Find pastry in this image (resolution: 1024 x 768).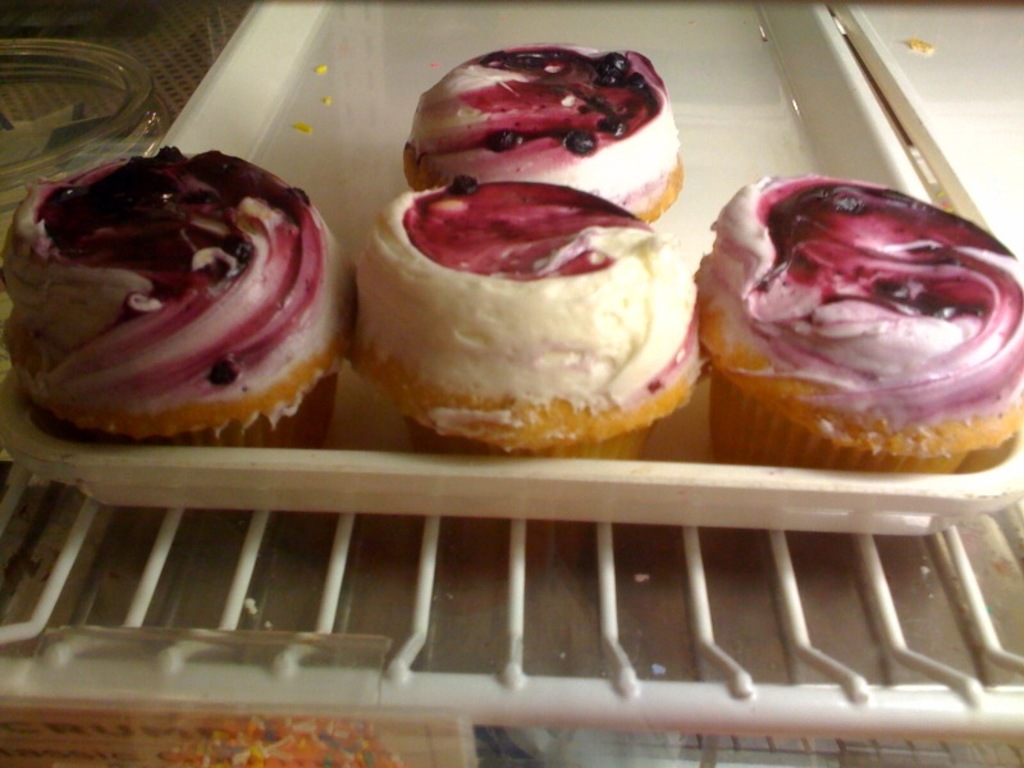
BBox(0, 143, 356, 439).
